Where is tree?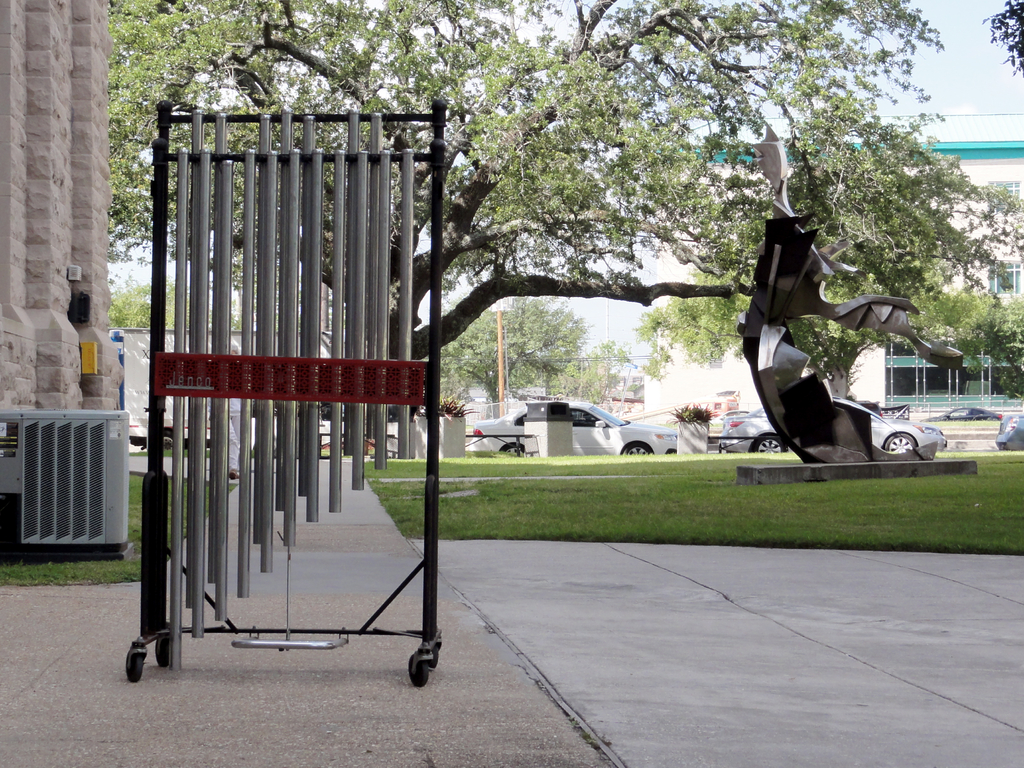
left=634, top=88, right=1023, bottom=408.
